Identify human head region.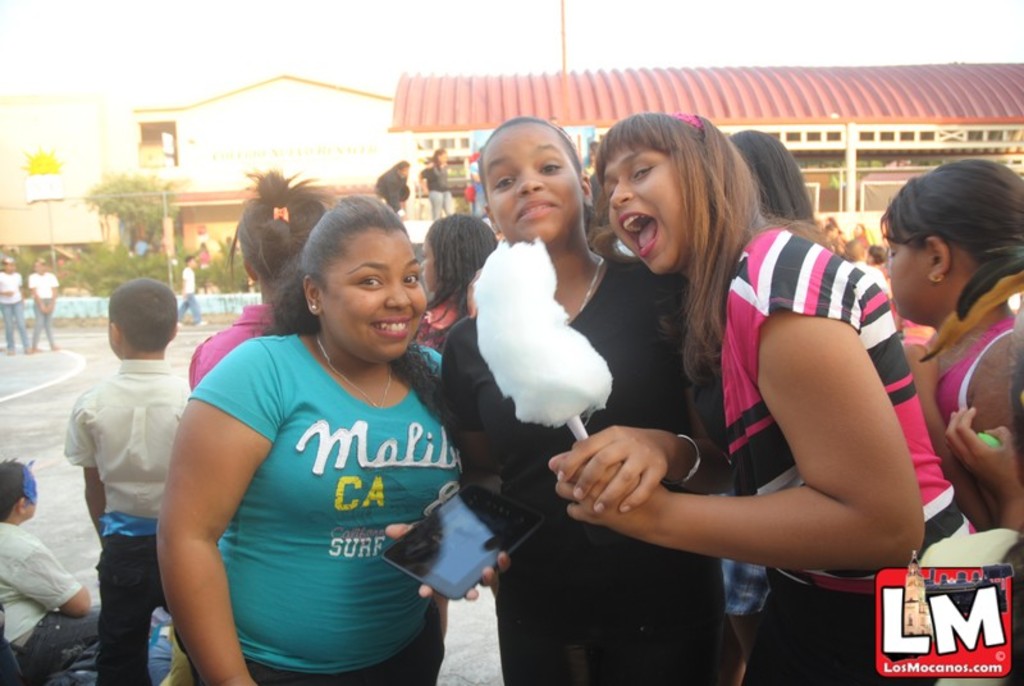
Region: 826/215/841/234.
